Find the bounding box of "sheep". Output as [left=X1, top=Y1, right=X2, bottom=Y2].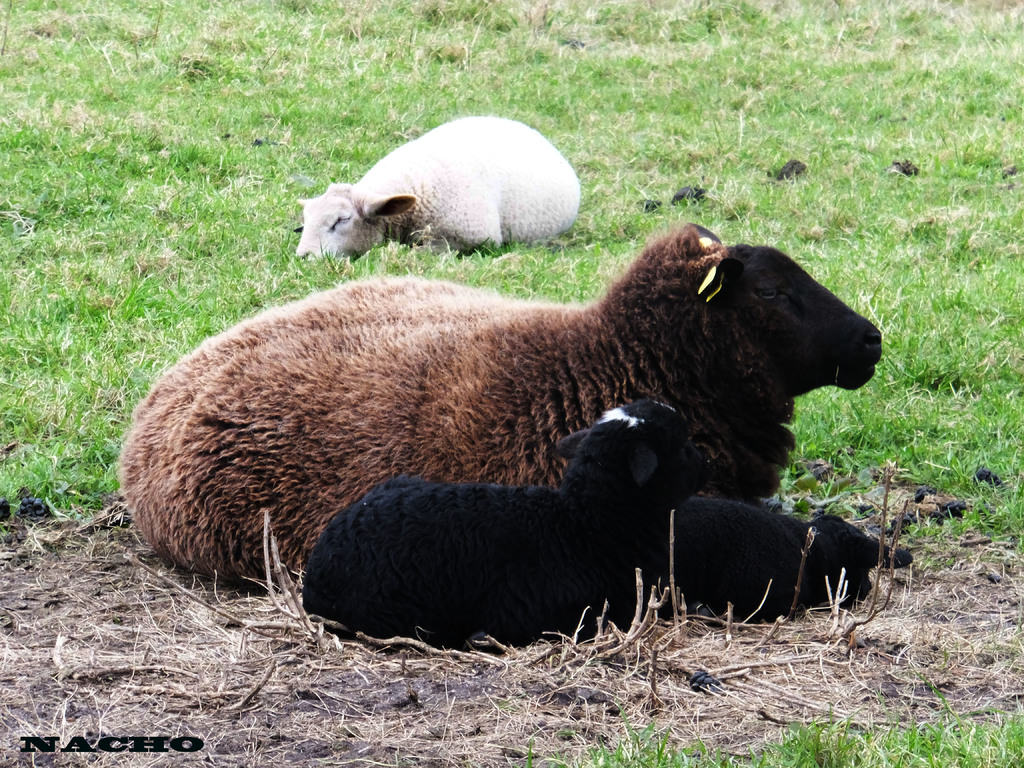
[left=116, top=221, right=882, bottom=586].
